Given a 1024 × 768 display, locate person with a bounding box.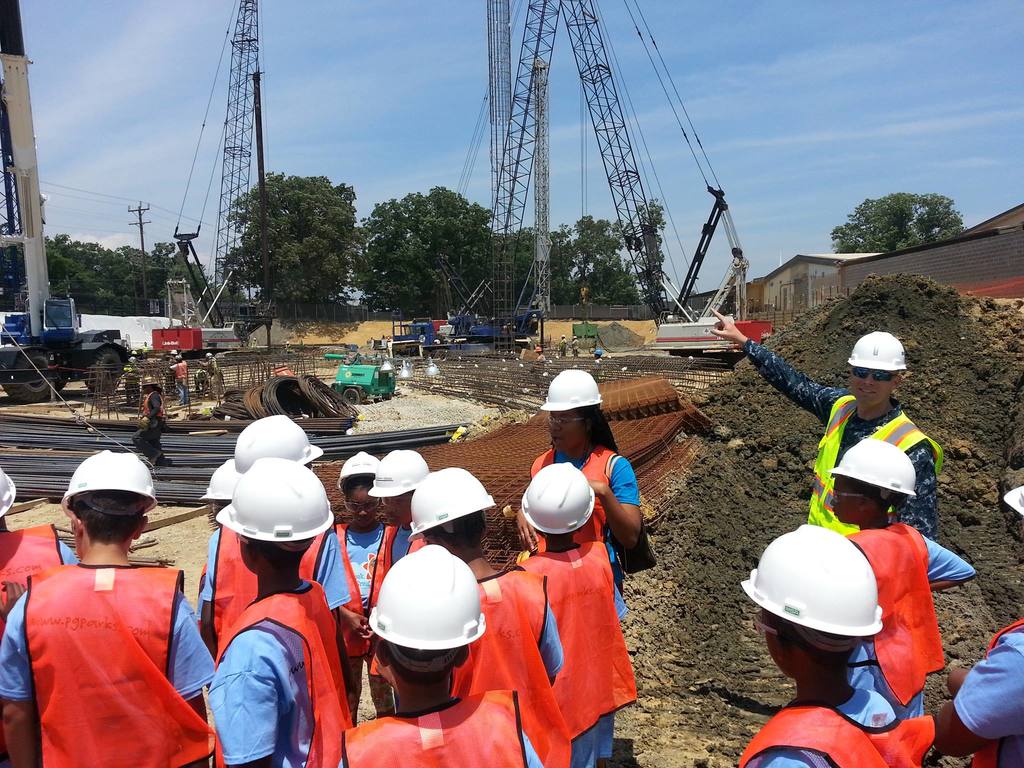
Located: (left=0, top=462, right=86, bottom=636).
